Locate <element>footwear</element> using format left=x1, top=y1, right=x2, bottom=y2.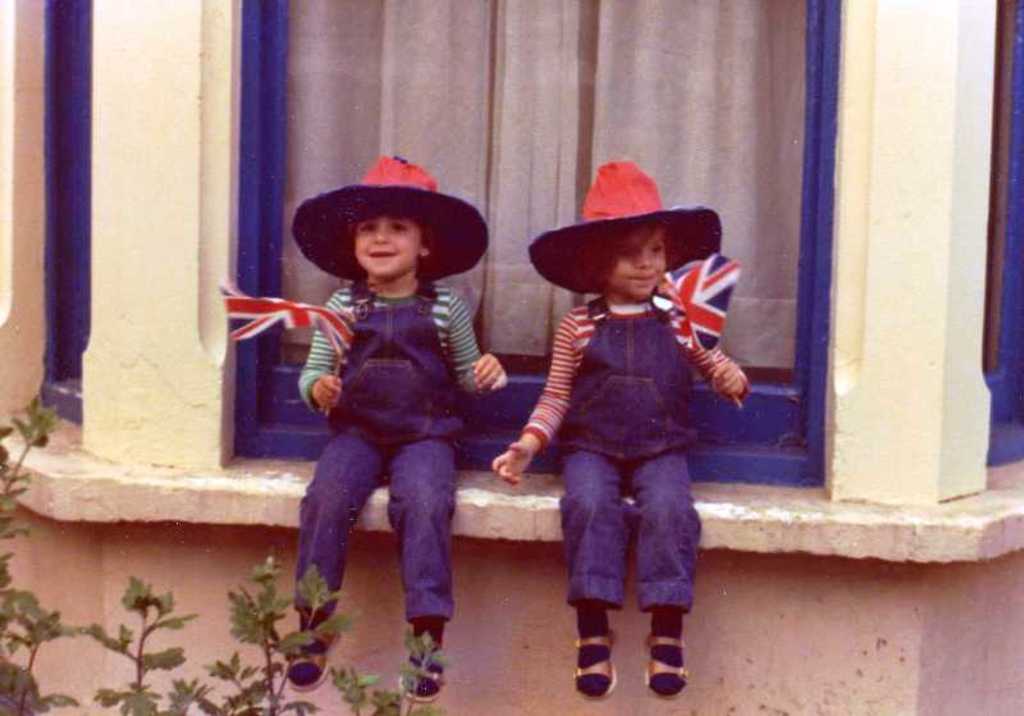
left=572, top=608, right=625, bottom=704.
